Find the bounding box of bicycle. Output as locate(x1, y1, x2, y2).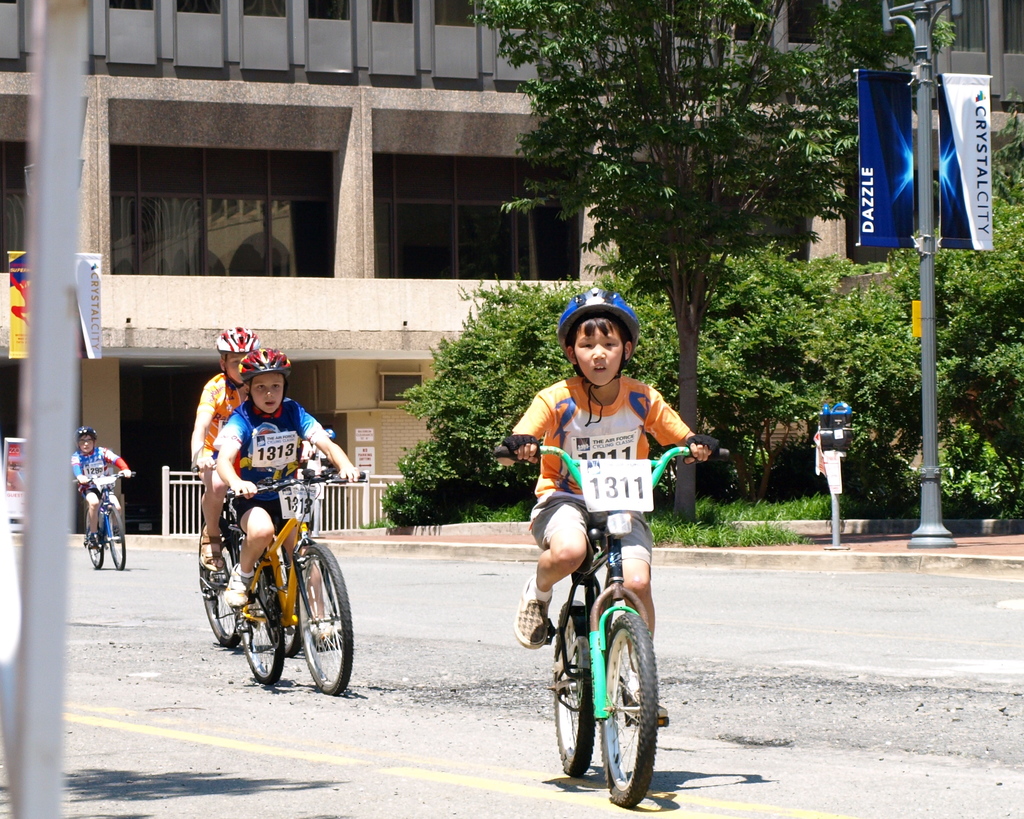
locate(490, 442, 735, 812).
